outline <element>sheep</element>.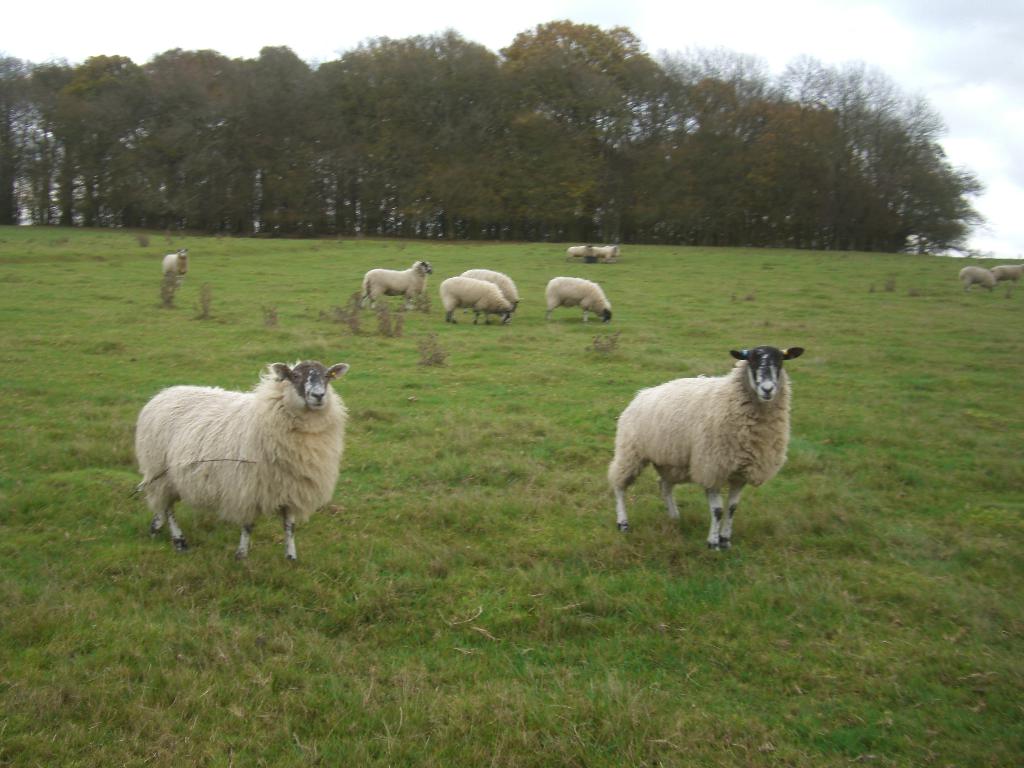
Outline: 439/275/516/324.
